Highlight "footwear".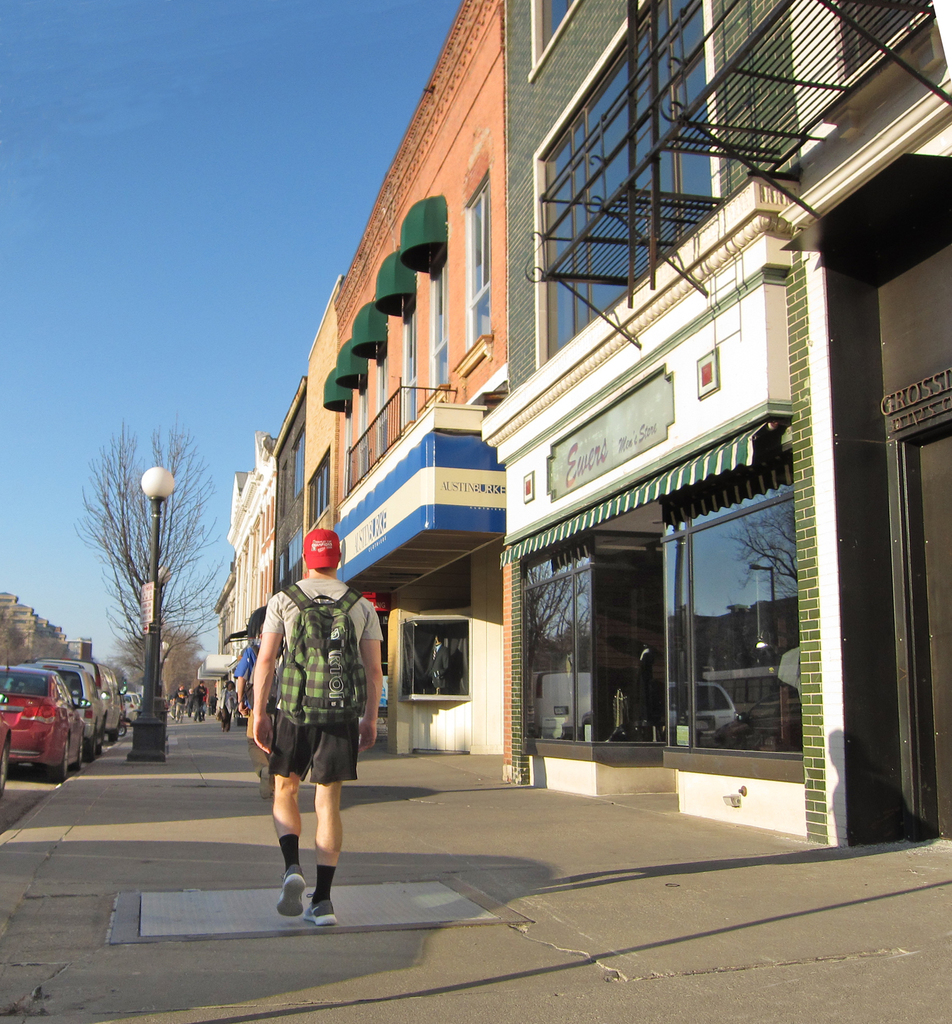
Highlighted region: bbox=[273, 863, 306, 917].
